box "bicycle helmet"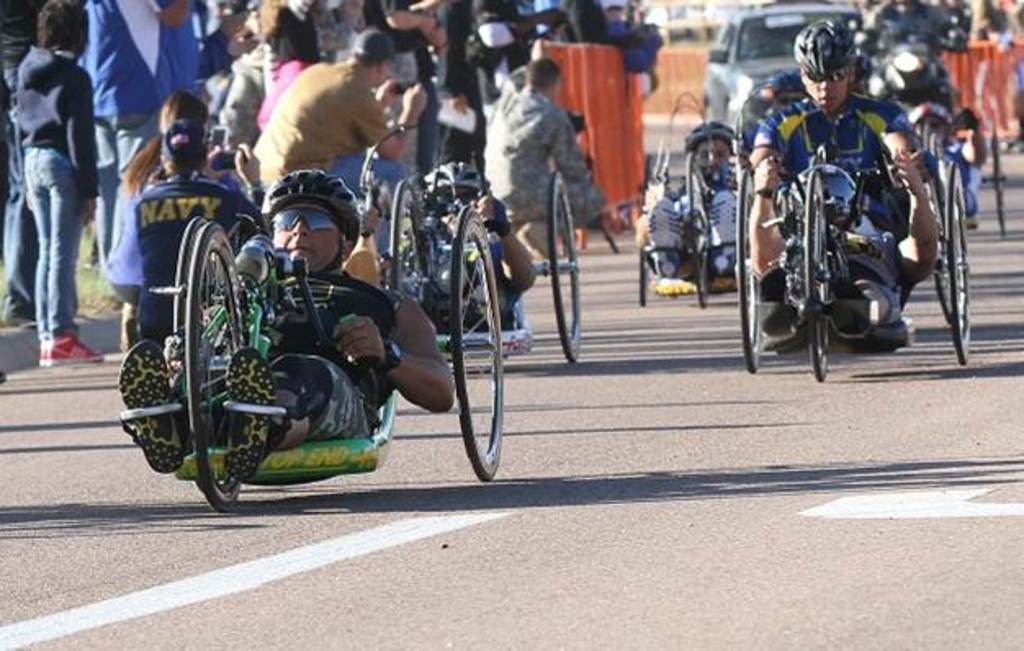
{"x1": 790, "y1": 13, "x2": 852, "y2": 82}
